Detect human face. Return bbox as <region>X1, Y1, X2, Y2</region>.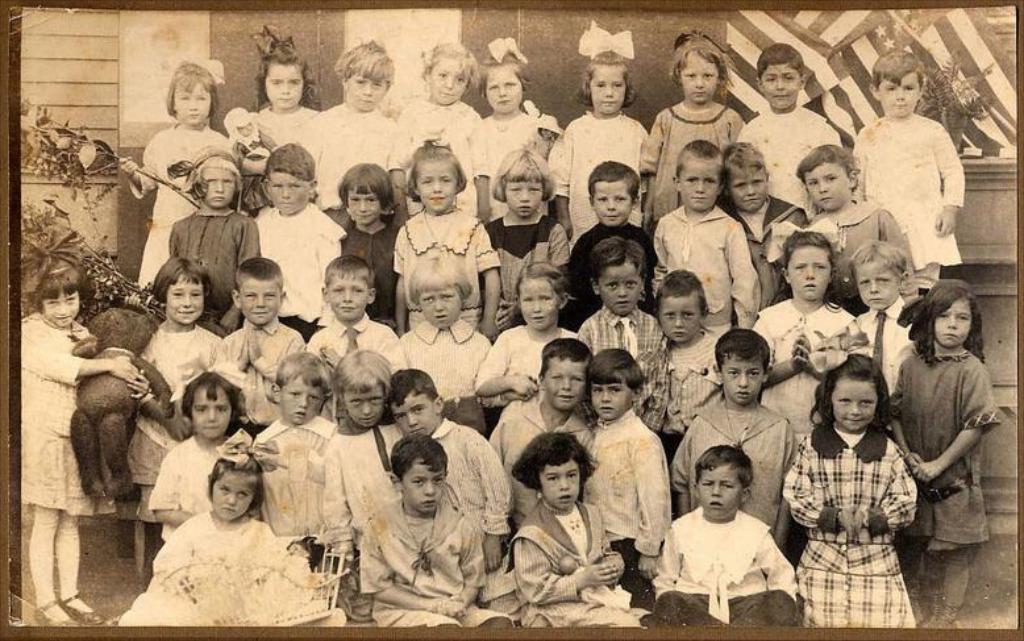
<region>761, 64, 799, 107</region>.
